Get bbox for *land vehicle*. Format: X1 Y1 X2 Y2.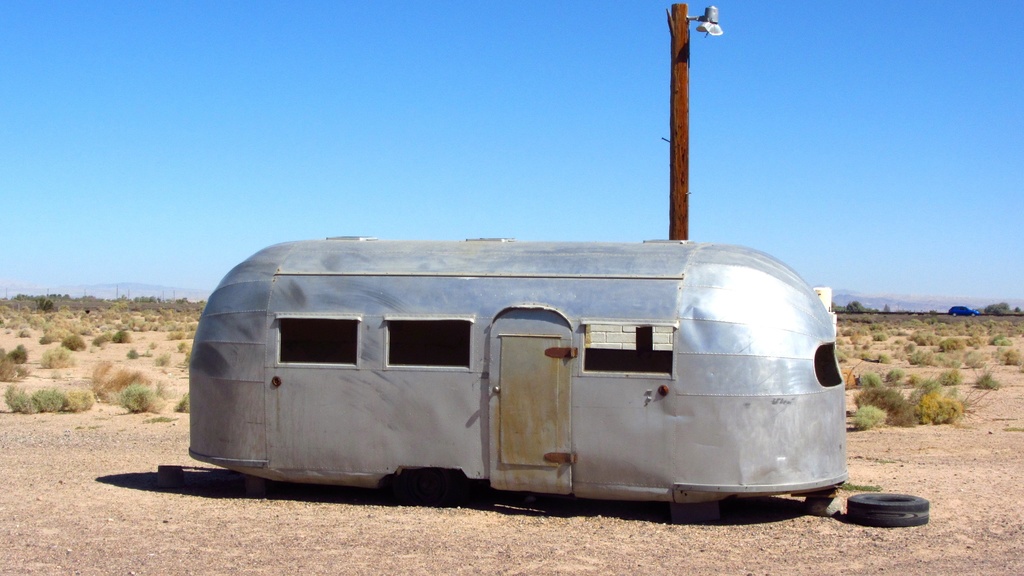
177 232 861 504.
